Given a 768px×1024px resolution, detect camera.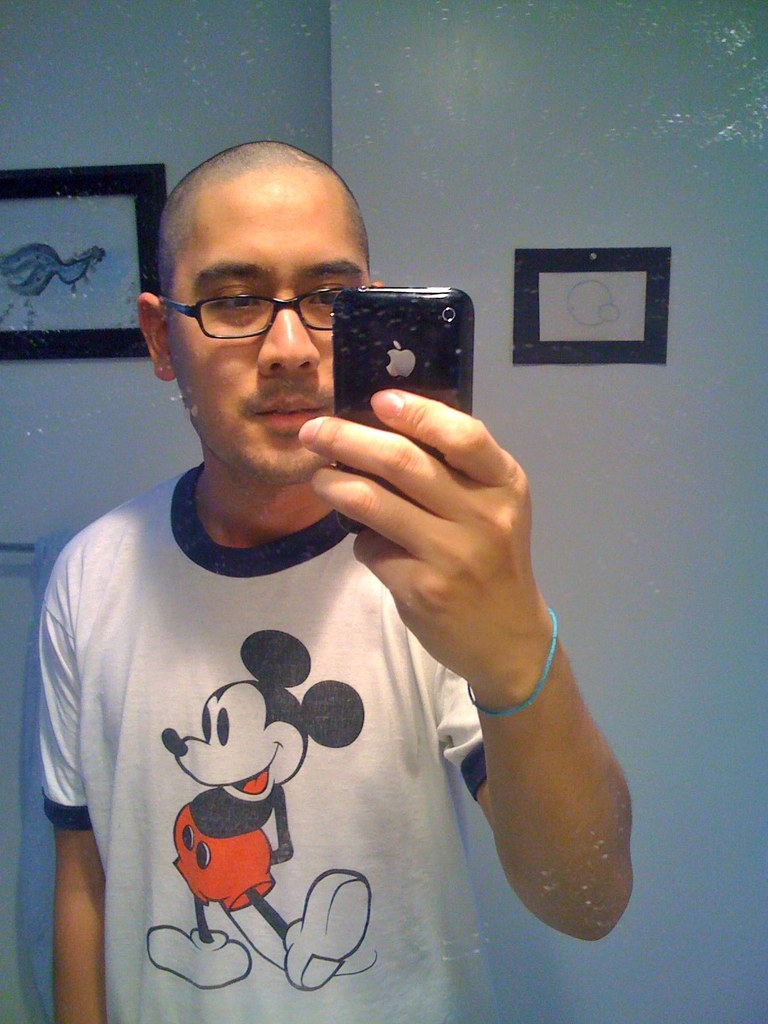
locate(337, 293, 486, 536).
